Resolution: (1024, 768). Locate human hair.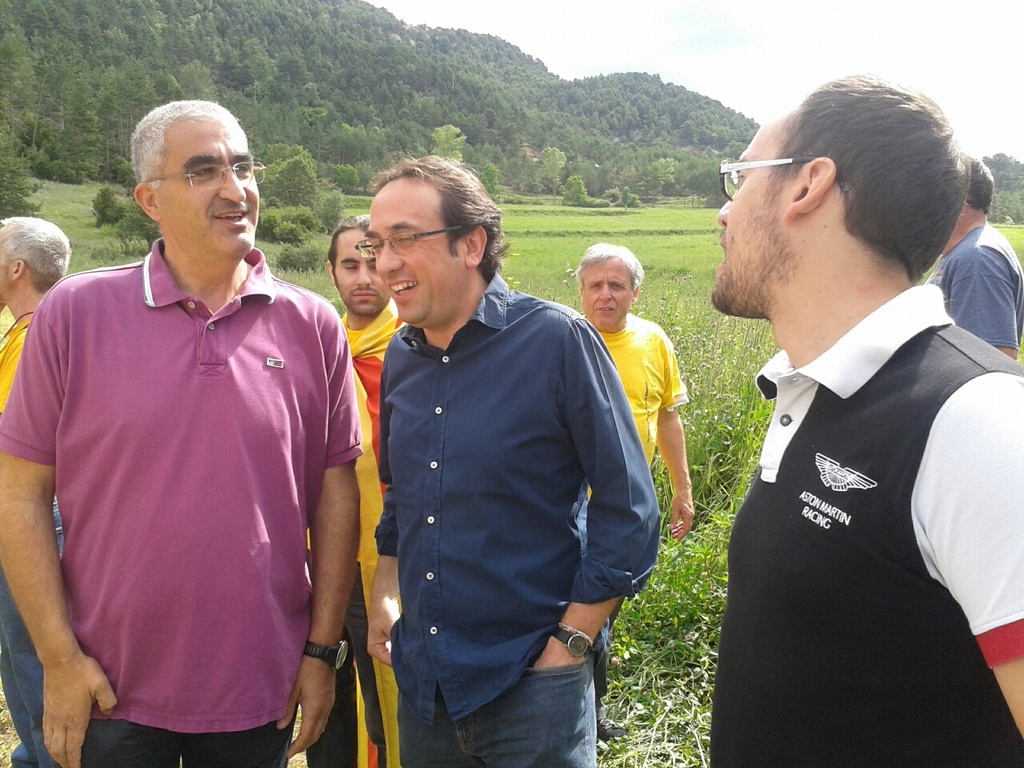
{"x1": 328, "y1": 212, "x2": 376, "y2": 282}.
